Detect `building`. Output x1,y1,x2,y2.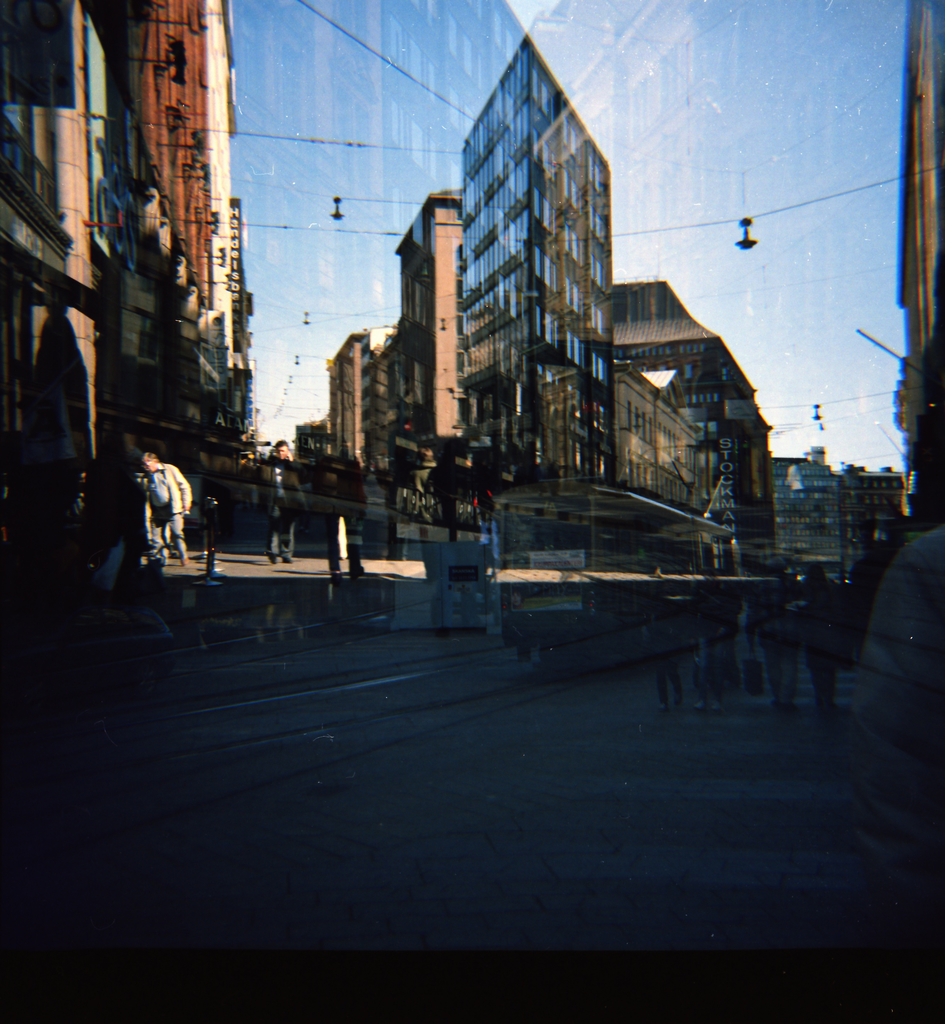
900,0,944,547.
